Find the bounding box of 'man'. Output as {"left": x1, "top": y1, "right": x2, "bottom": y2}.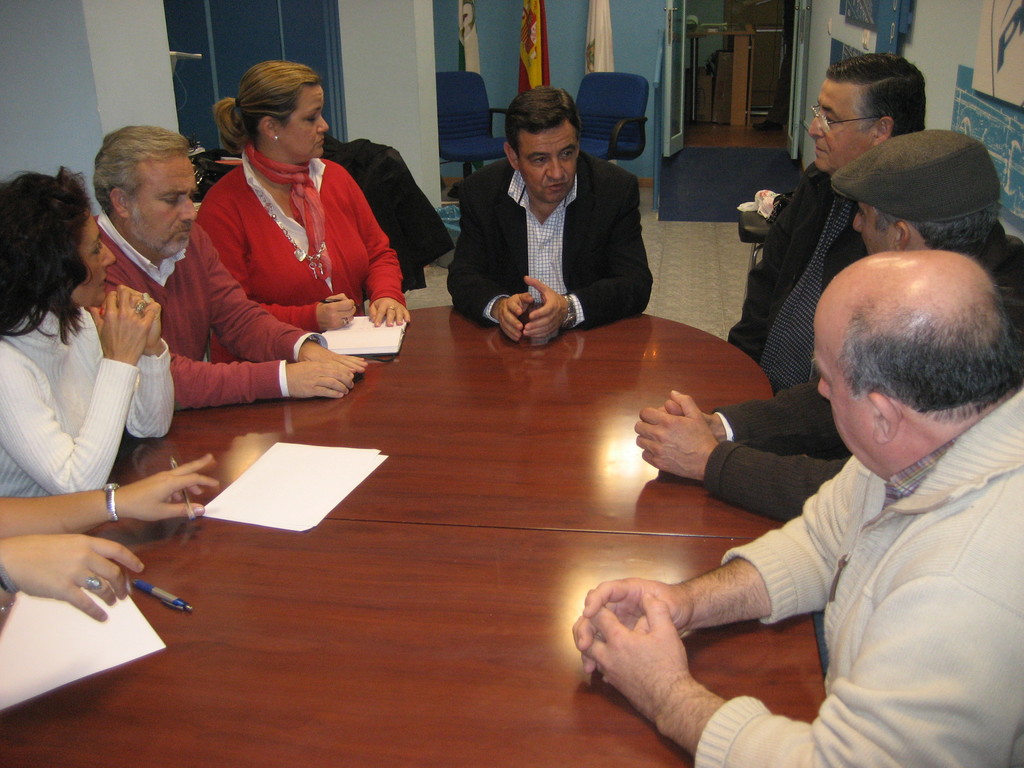
{"left": 723, "top": 50, "right": 932, "bottom": 399}.
